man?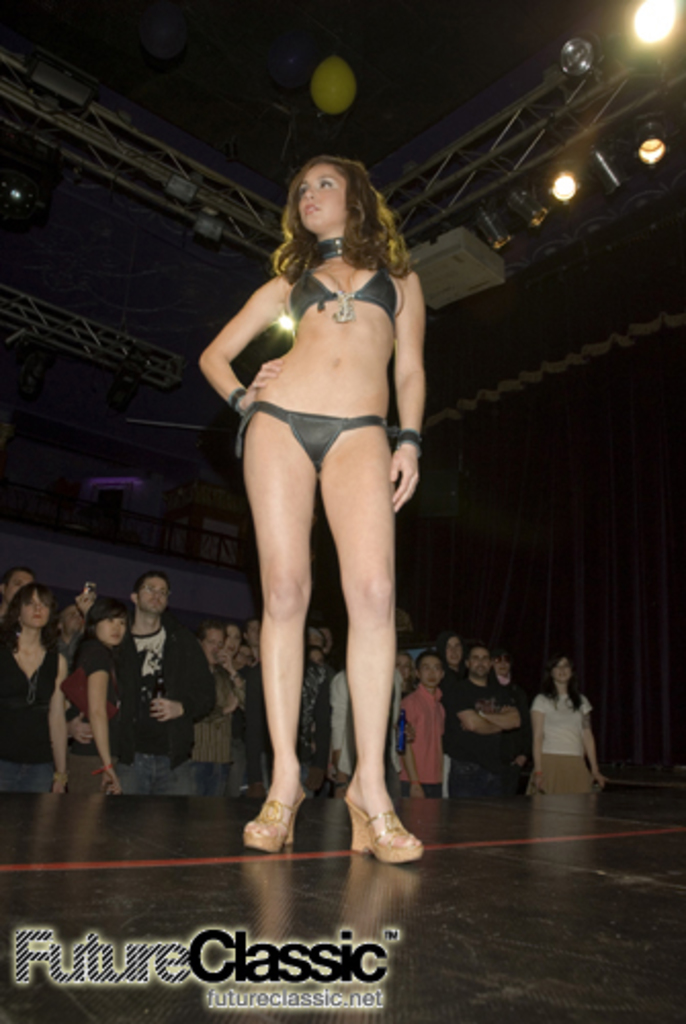
region(86, 575, 186, 799)
